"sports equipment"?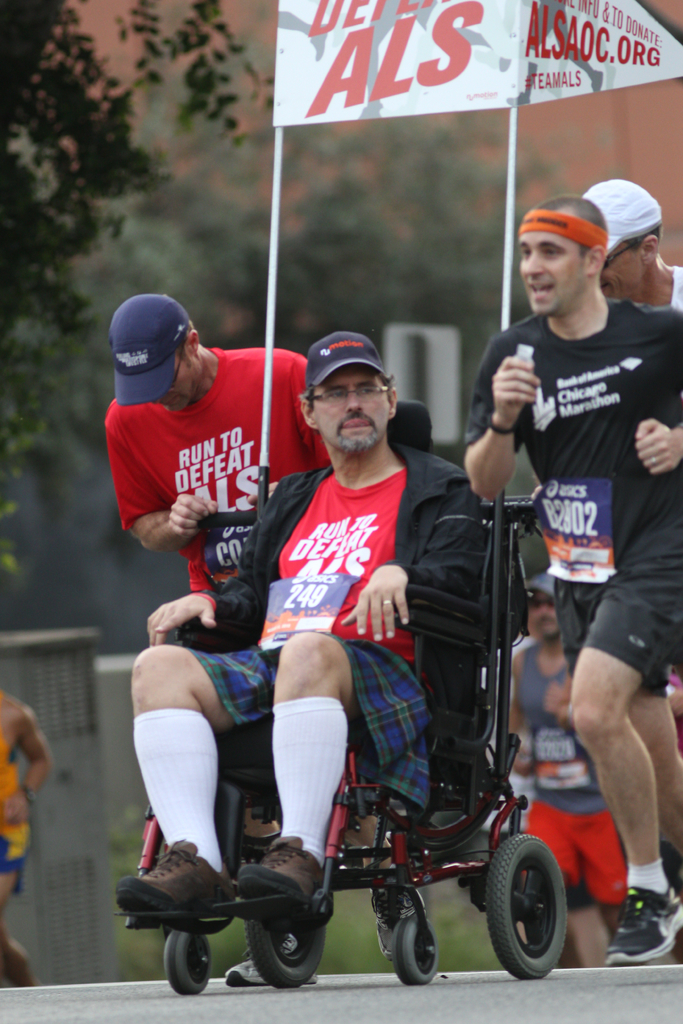
<region>602, 882, 682, 967</region>
